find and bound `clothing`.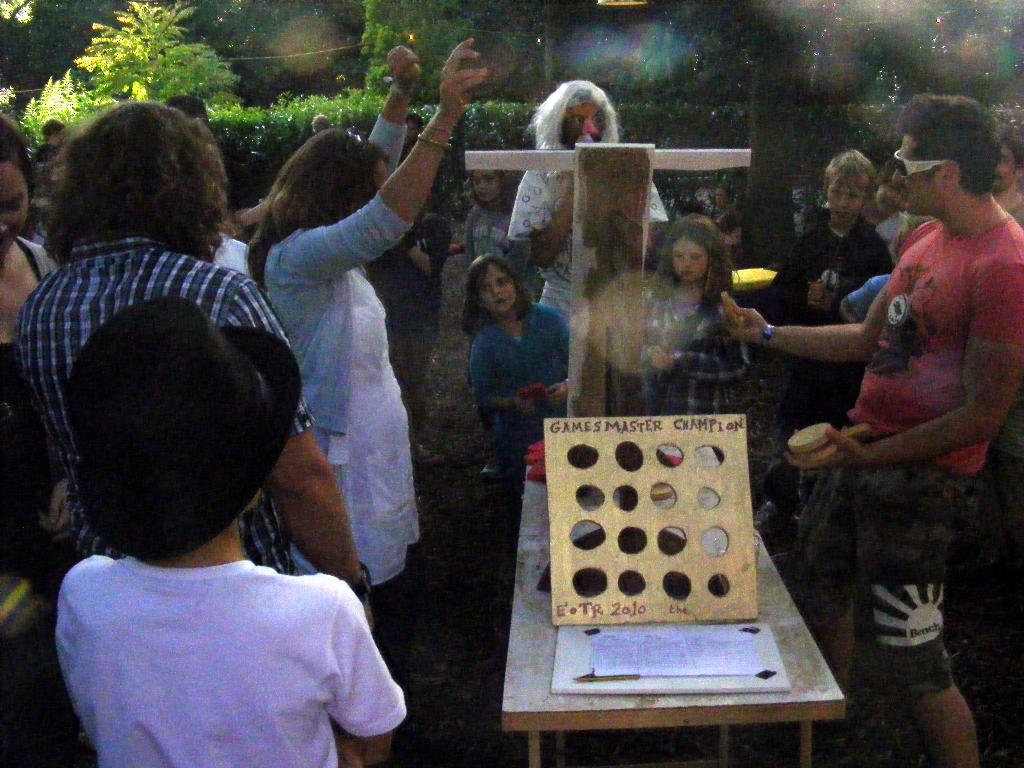
Bound: (630,284,752,411).
